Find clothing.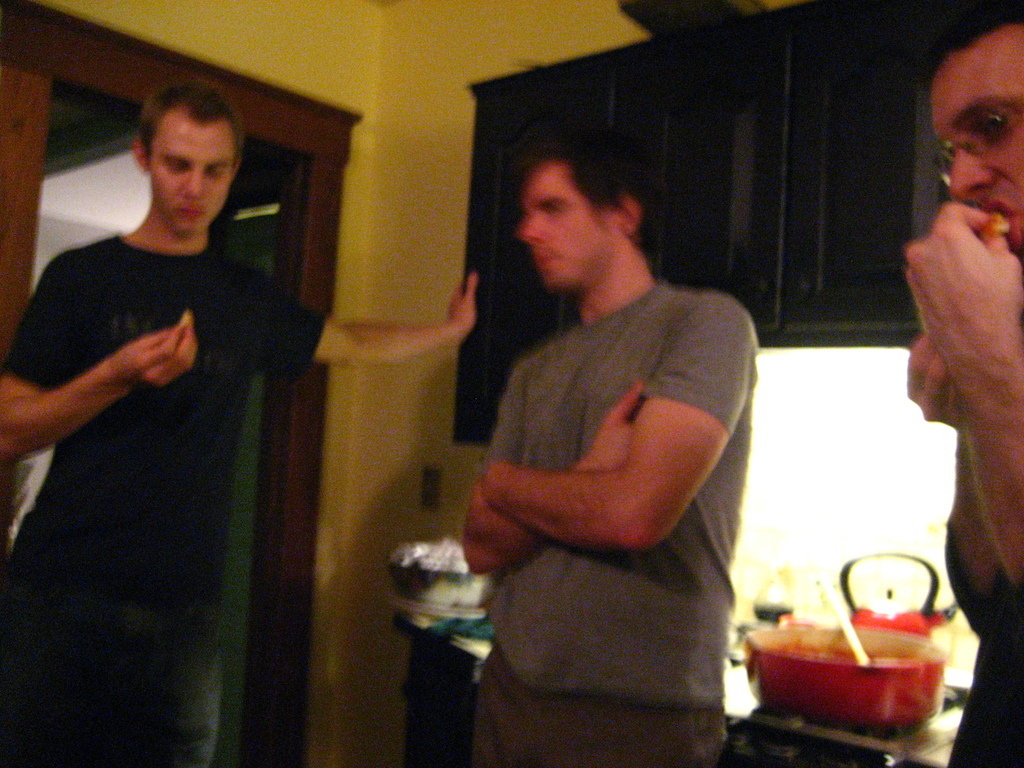
x1=2, y1=230, x2=332, y2=767.
